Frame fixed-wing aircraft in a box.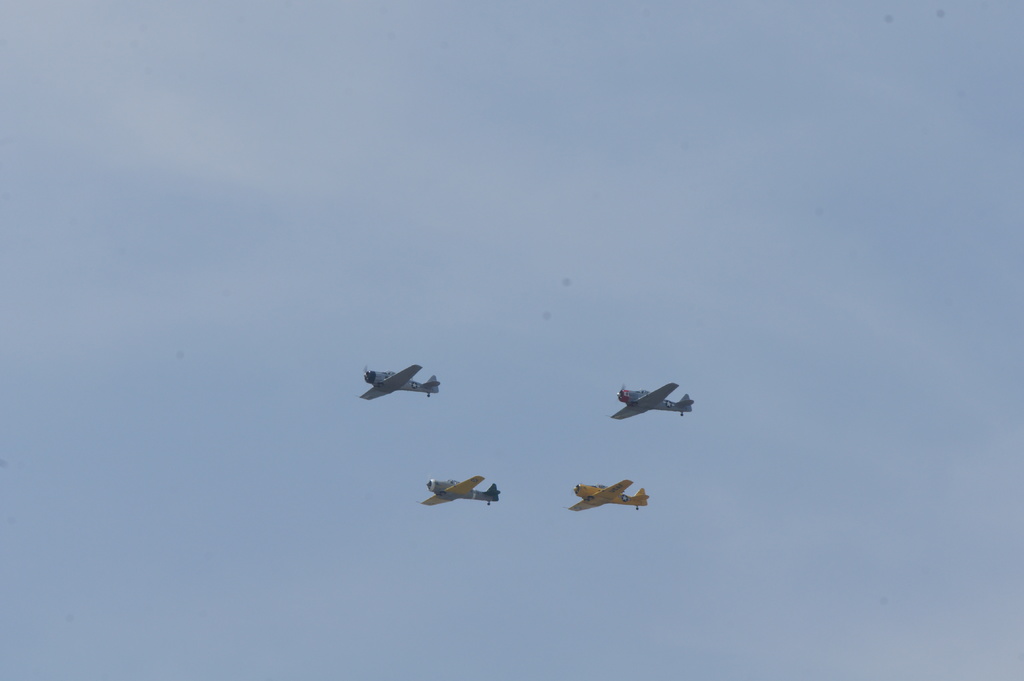
pyautogui.locateOnScreen(573, 478, 651, 511).
